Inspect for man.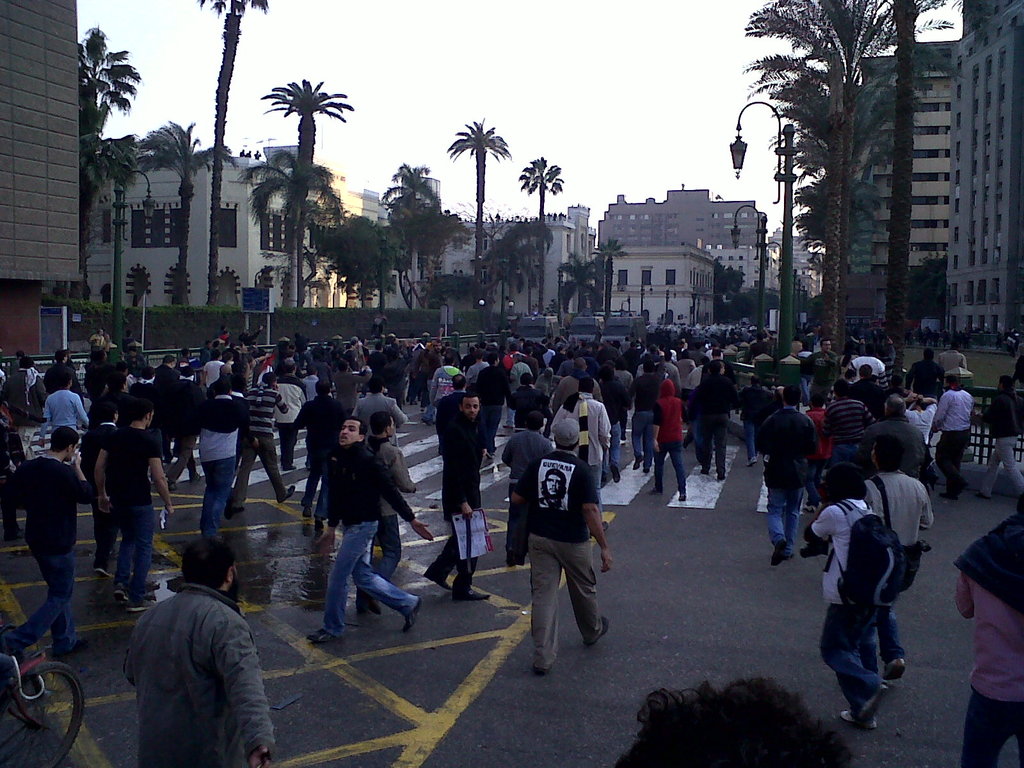
Inspection: 923/372/973/502.
